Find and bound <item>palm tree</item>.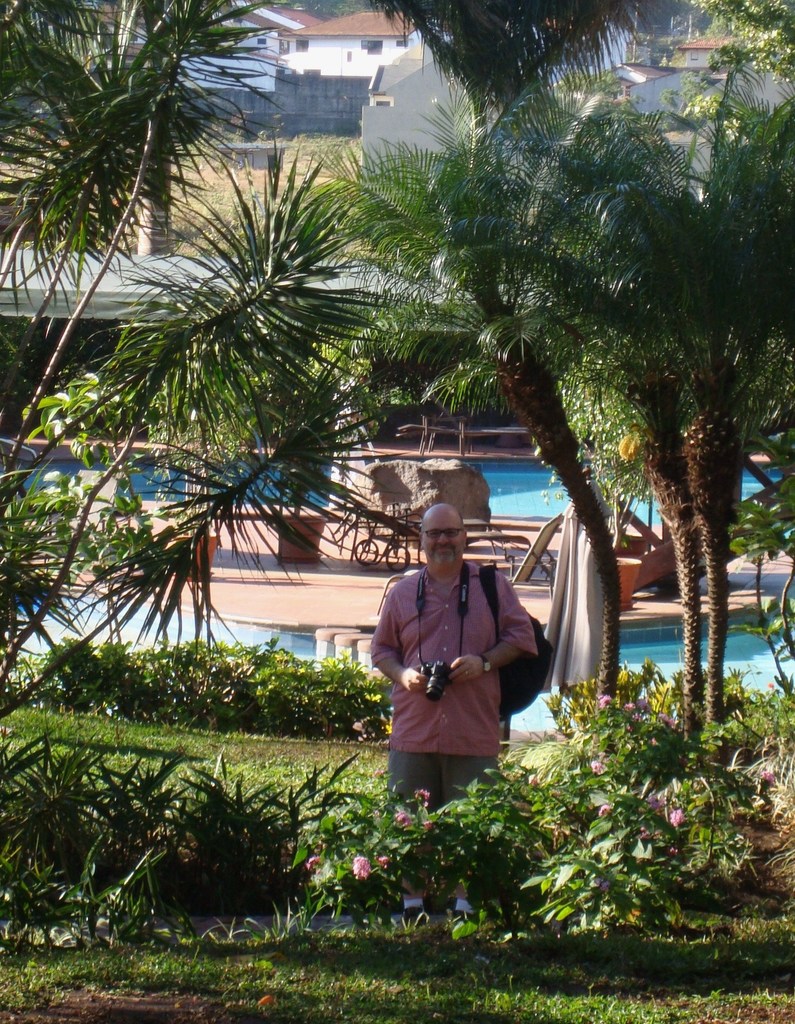
Bound: <box>310,69,794,723</box>.
